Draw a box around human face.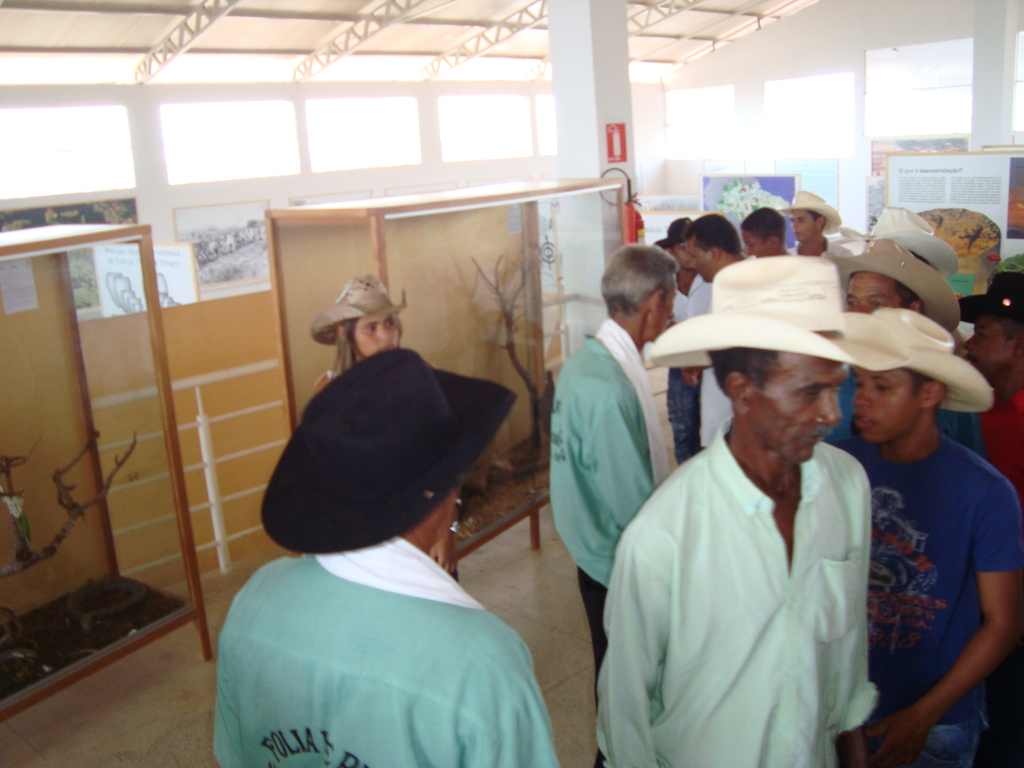
l=670, t=241, r=692, b=269.
